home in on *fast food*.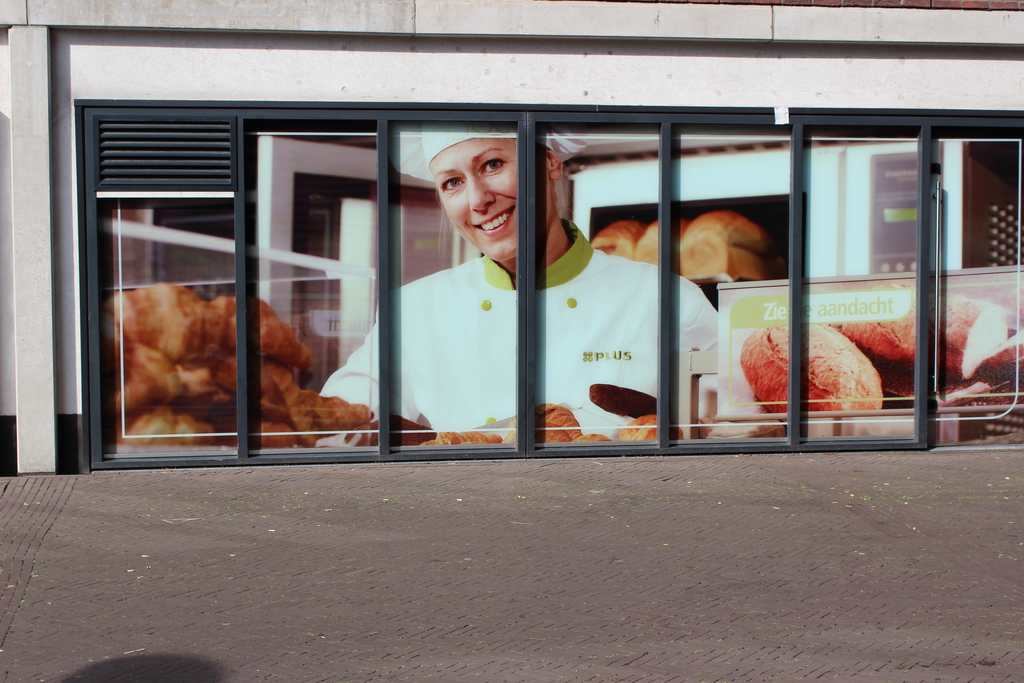
Homed in at {"x1": 843, "y1": 288, "x2": 1023, "y2": 415}.
